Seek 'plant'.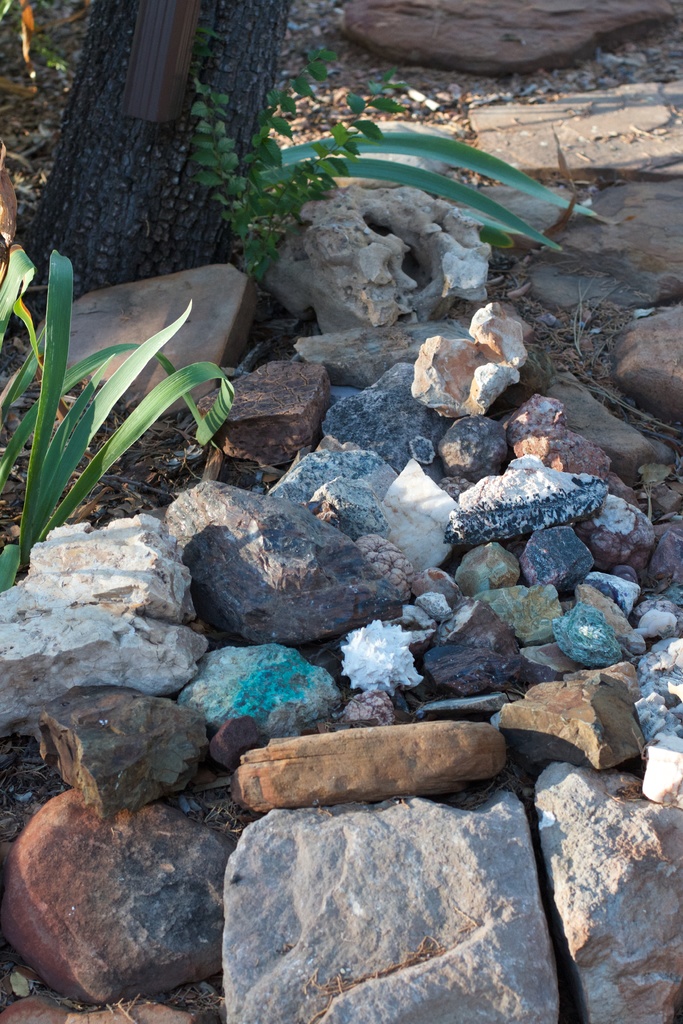
select_region(187, 38, 597, 279).
